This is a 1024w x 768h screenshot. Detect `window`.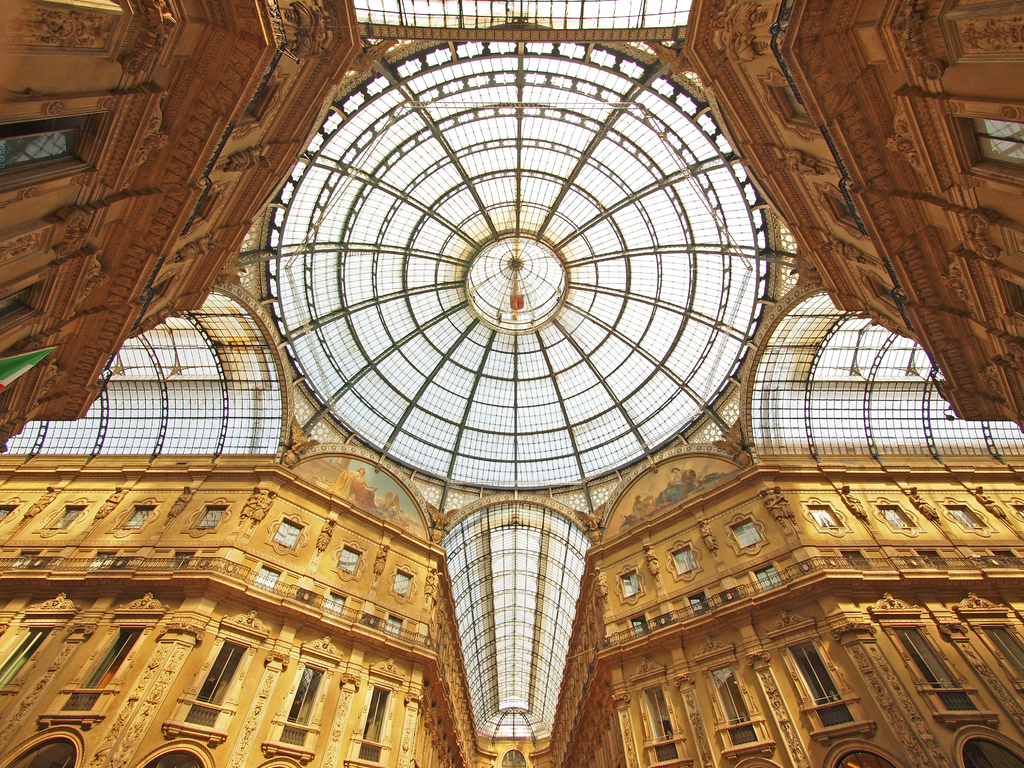
box(981, 625, 1023, 682).
